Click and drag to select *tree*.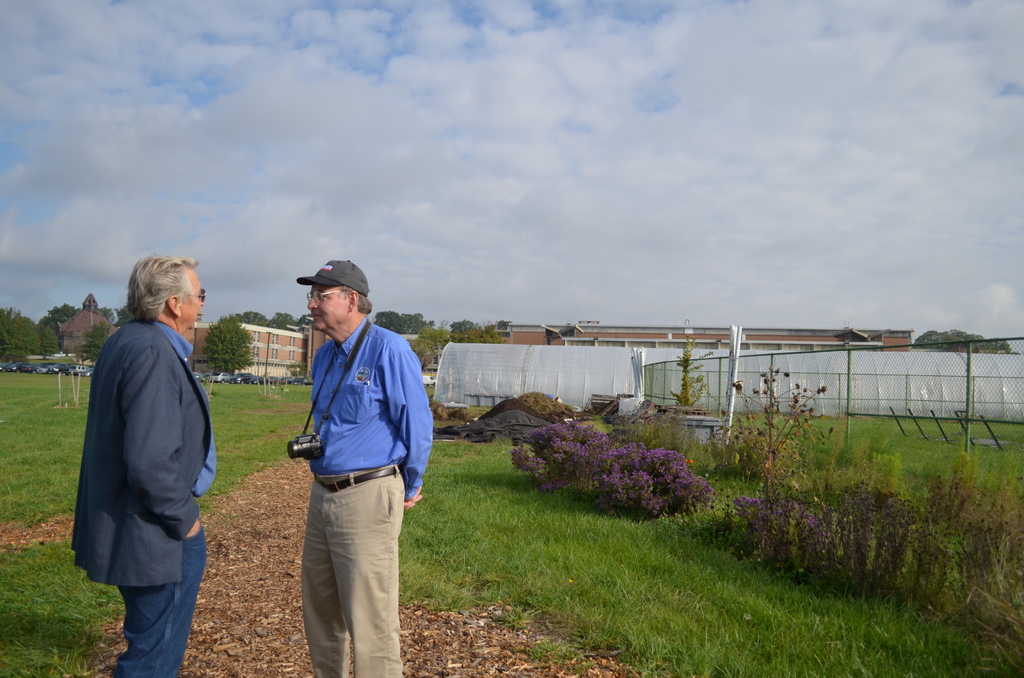
Selection: [201,307,257,385].
